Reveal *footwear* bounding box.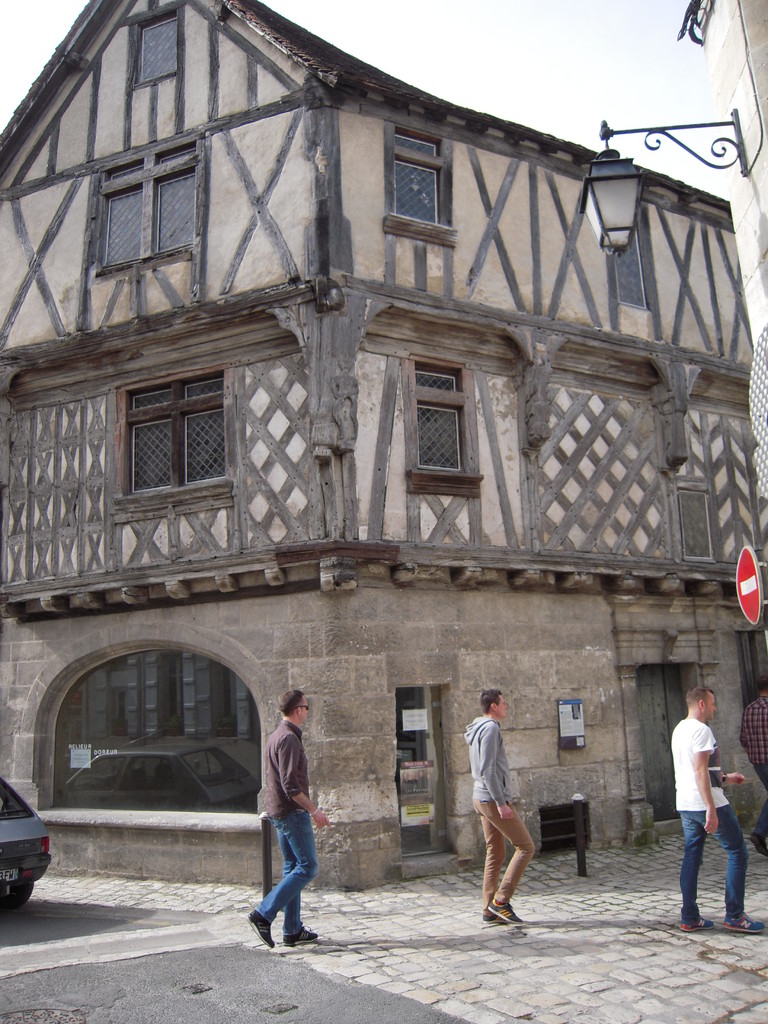
Revealed: 243/905/284/941.
